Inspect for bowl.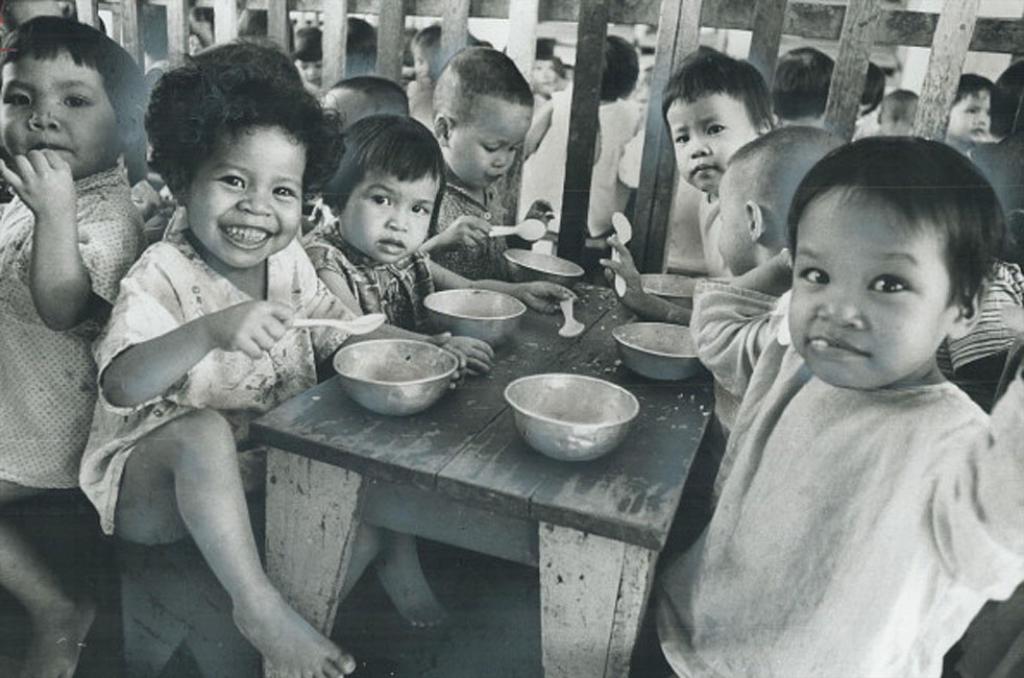
Inspection: 616,318,698,382.
